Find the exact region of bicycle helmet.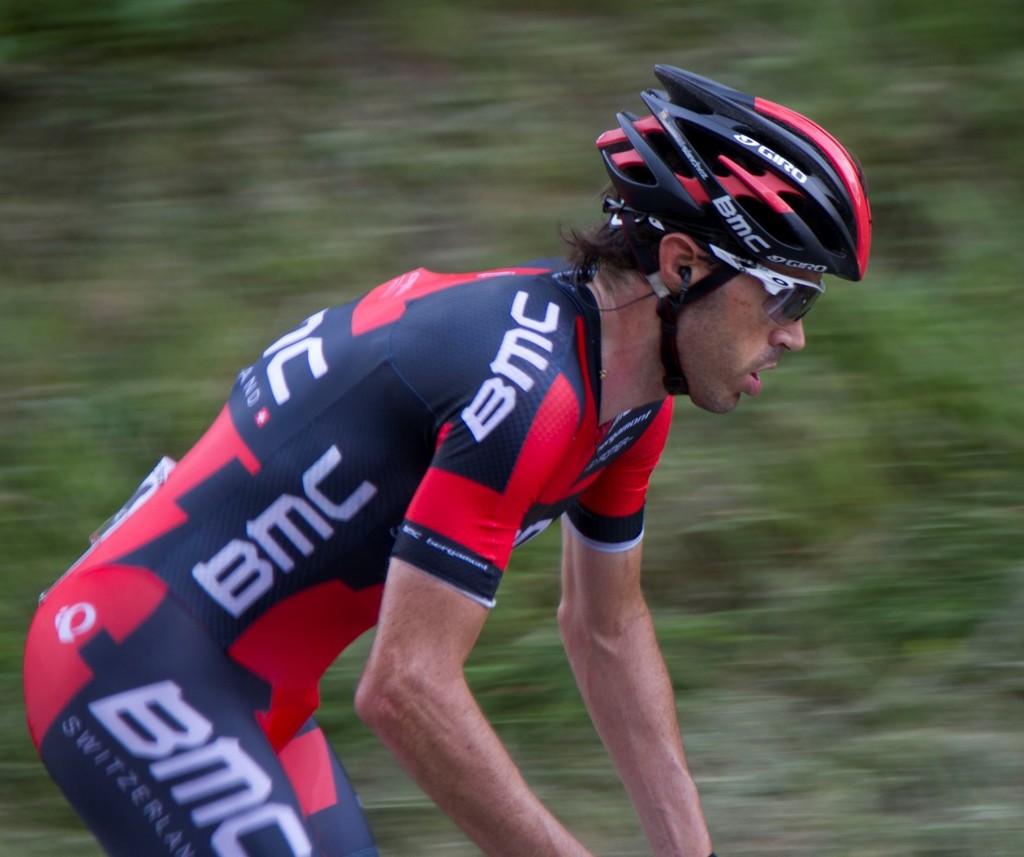
Exact region: {"left": 602, "top": 53, "right": 869, "bottom": 397}.
